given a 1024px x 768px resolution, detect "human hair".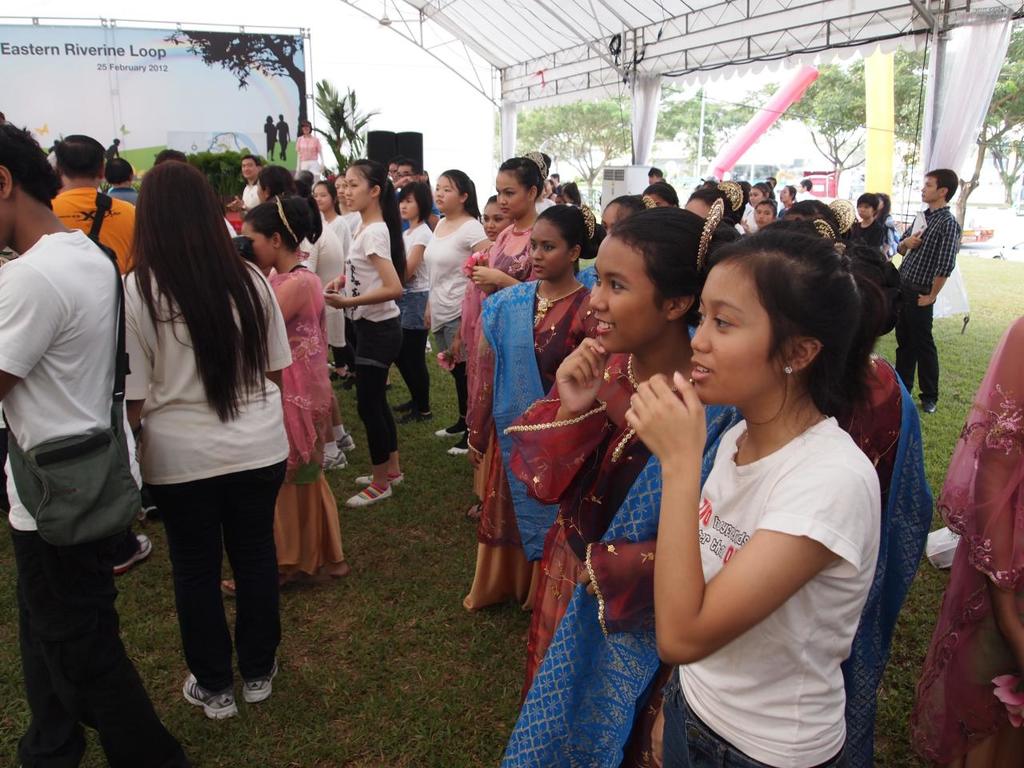
bbox=[392, 180, 434, 222].
